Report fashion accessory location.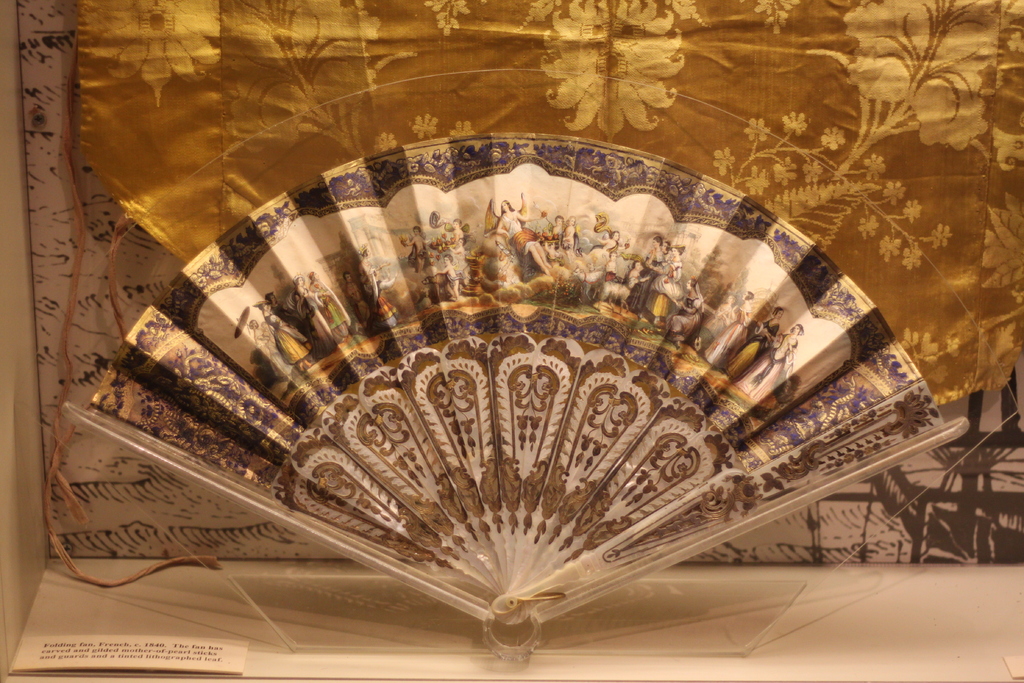
Report: (668,243,684,248).
